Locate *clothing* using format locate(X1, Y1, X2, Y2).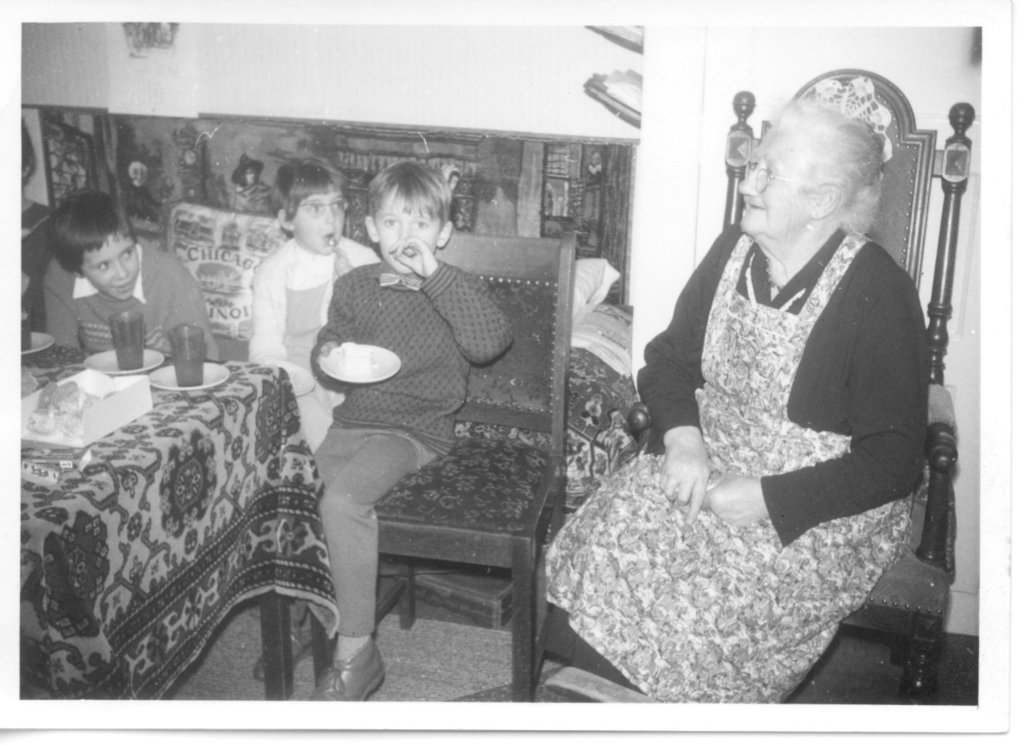
locate(44, 229, 214, 377).
